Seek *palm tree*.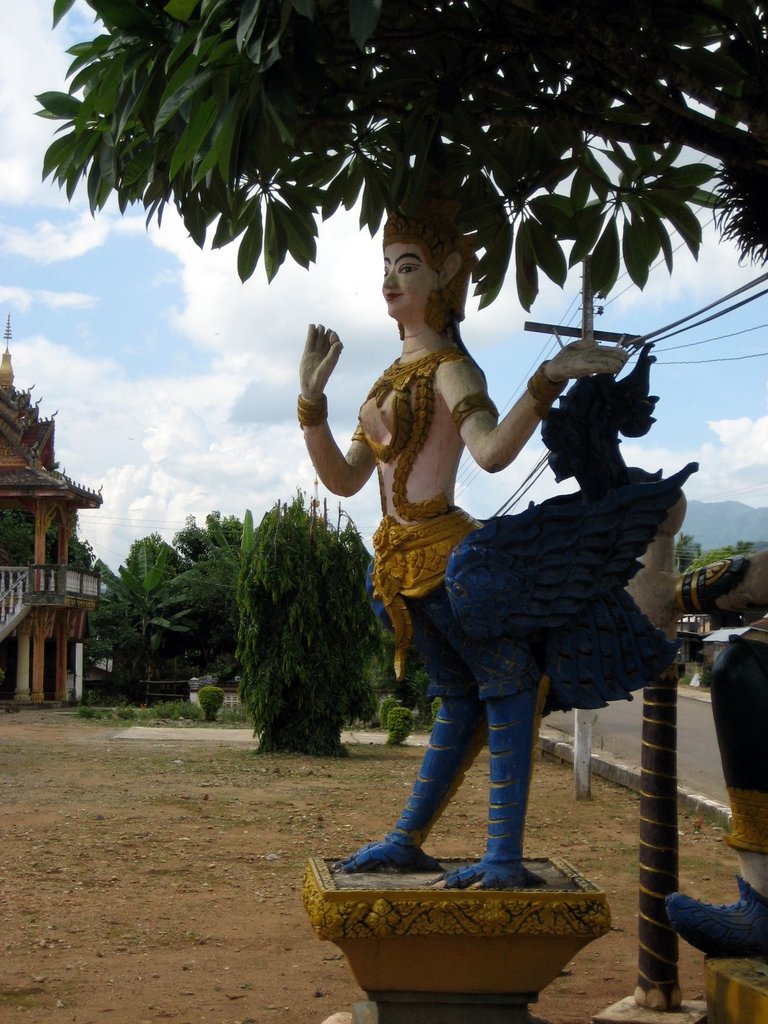
detection(671, 529, 700, 573).
